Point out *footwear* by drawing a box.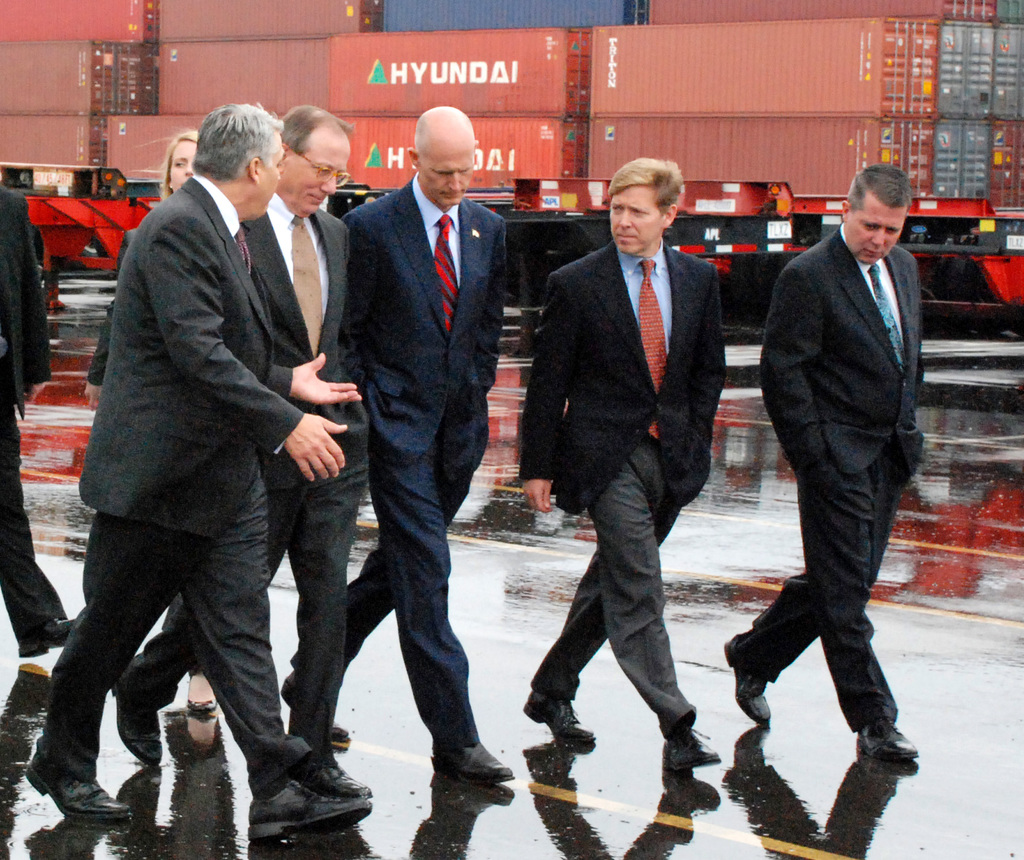
(734,644,772,723).
